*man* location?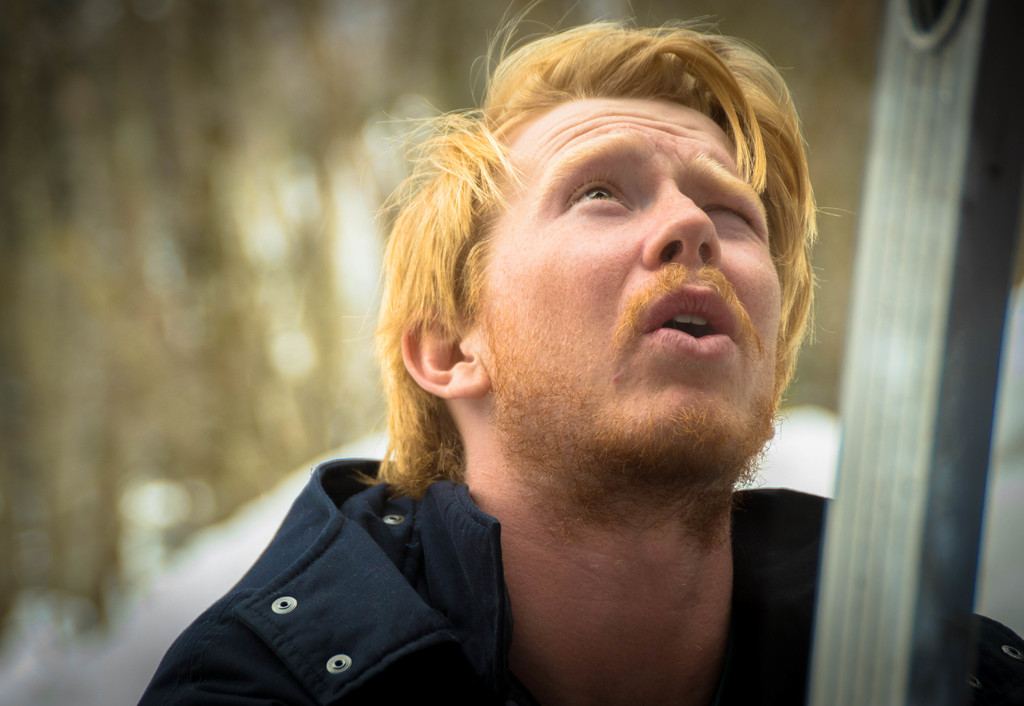
locate(121, 0, 1023, 705)
